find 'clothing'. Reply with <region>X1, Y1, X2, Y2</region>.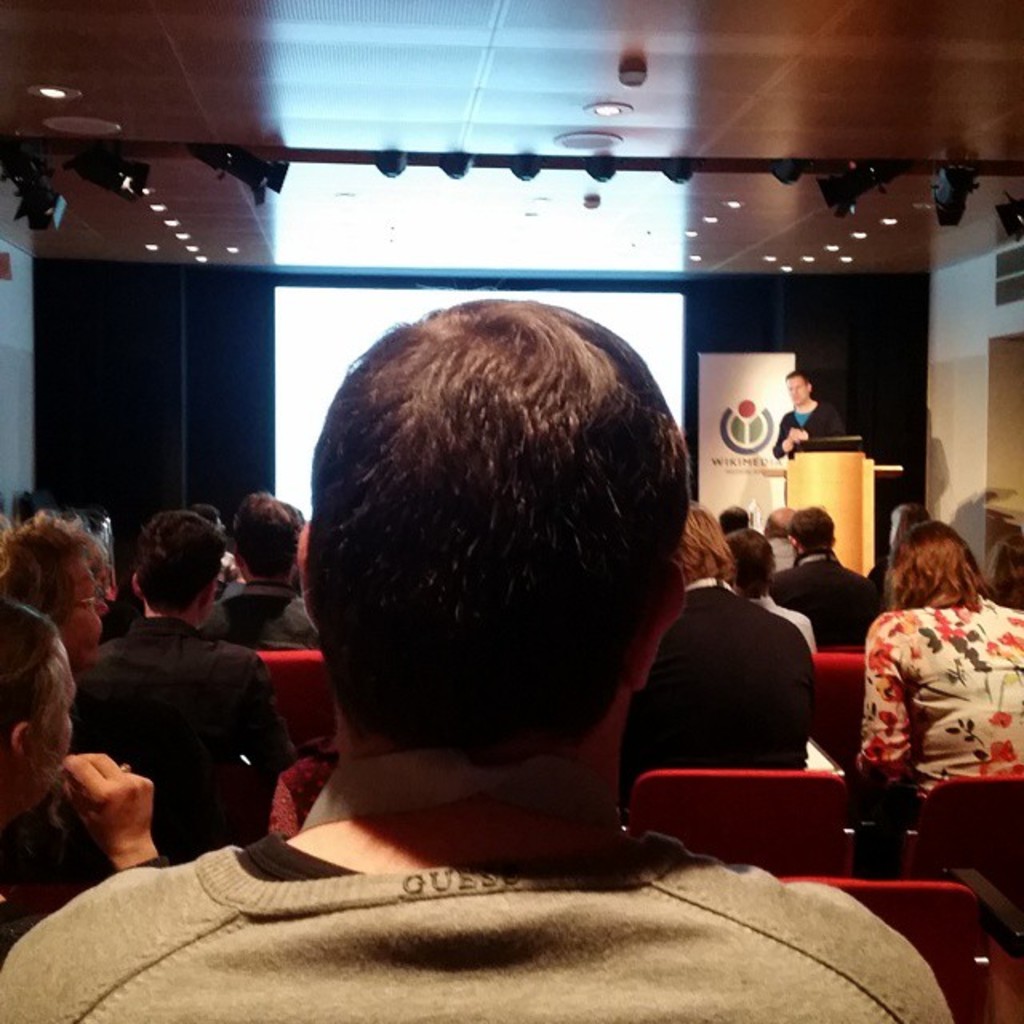
<region>763, 547, 882, 654</region>.
